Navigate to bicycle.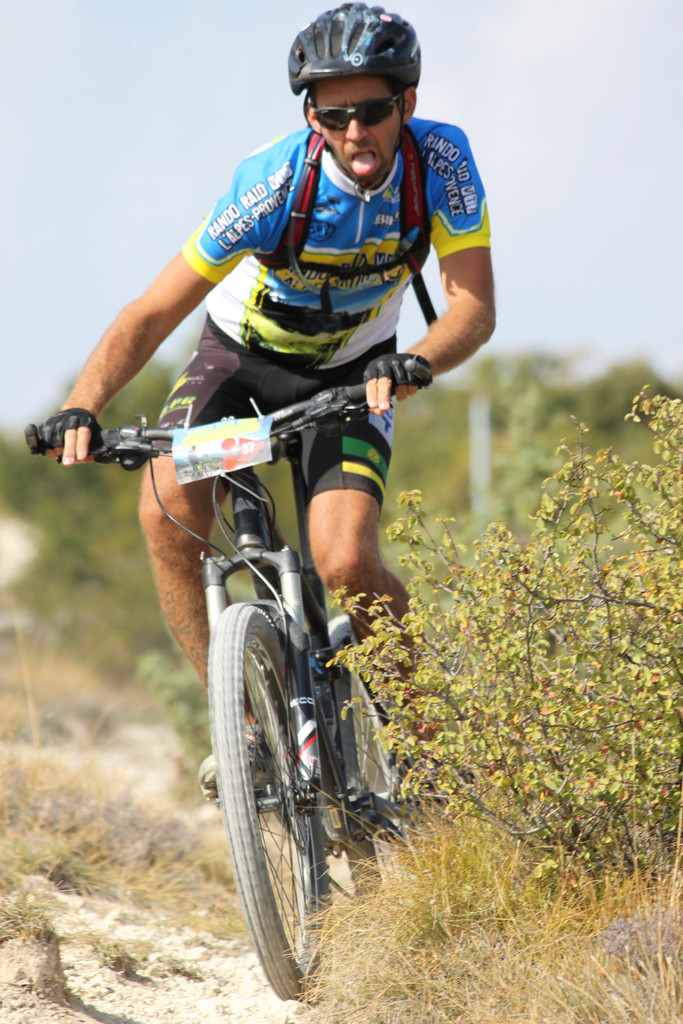
Navigation target: [left=136, top=337, right=435, bottom=1007].
